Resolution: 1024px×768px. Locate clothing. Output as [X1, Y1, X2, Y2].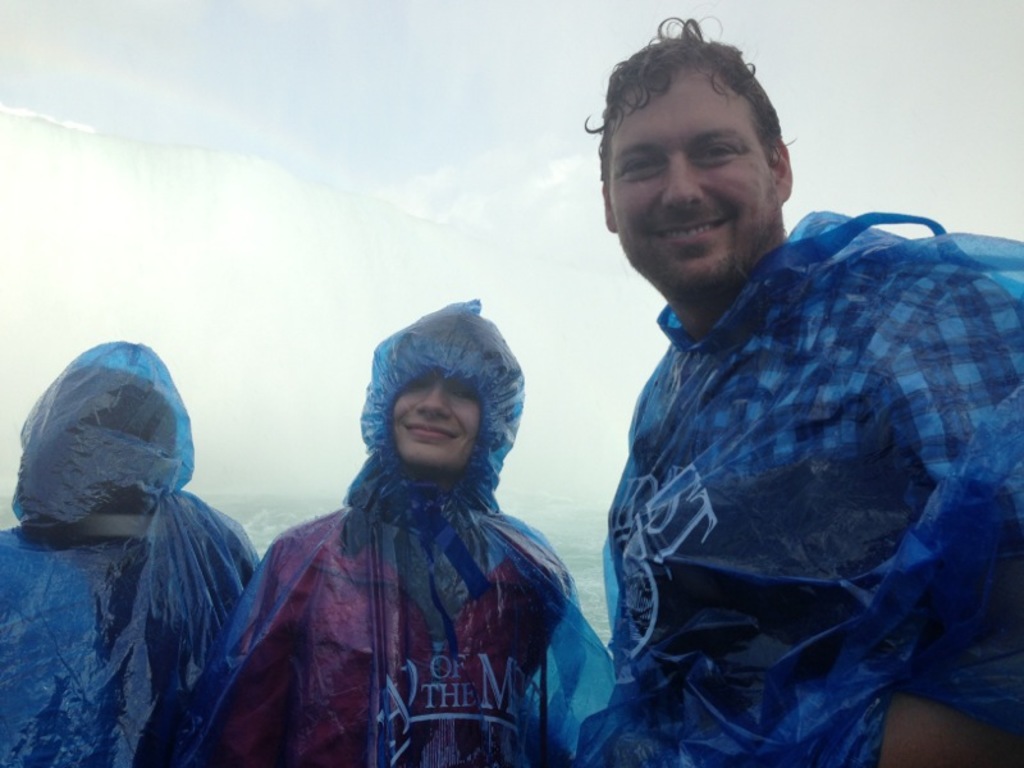
[154, 296, 622, 767].
